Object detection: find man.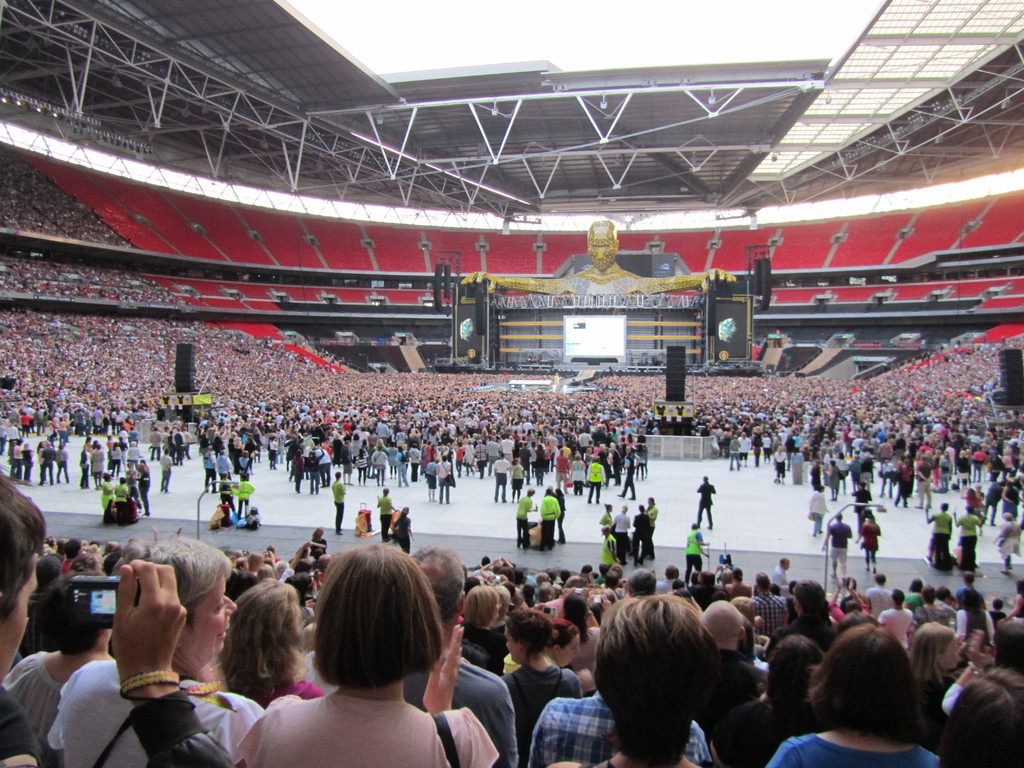
locate(493, 452, 509, 505).
